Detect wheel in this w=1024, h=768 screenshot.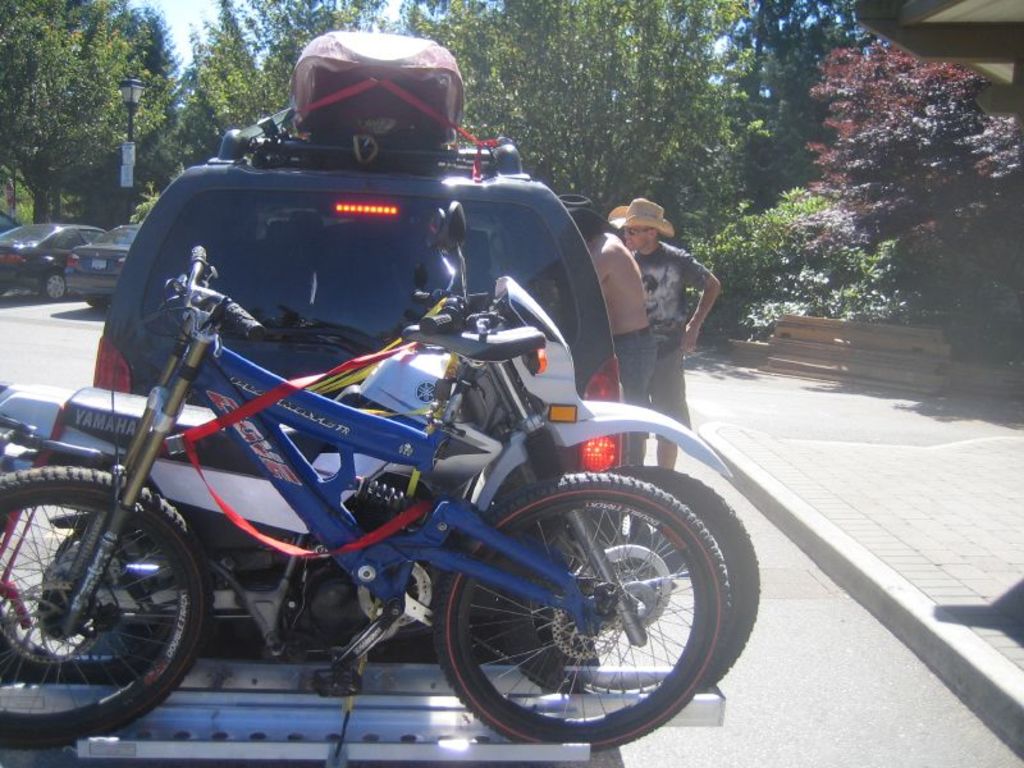
Detection: detection(77, 298, 109, 312).
